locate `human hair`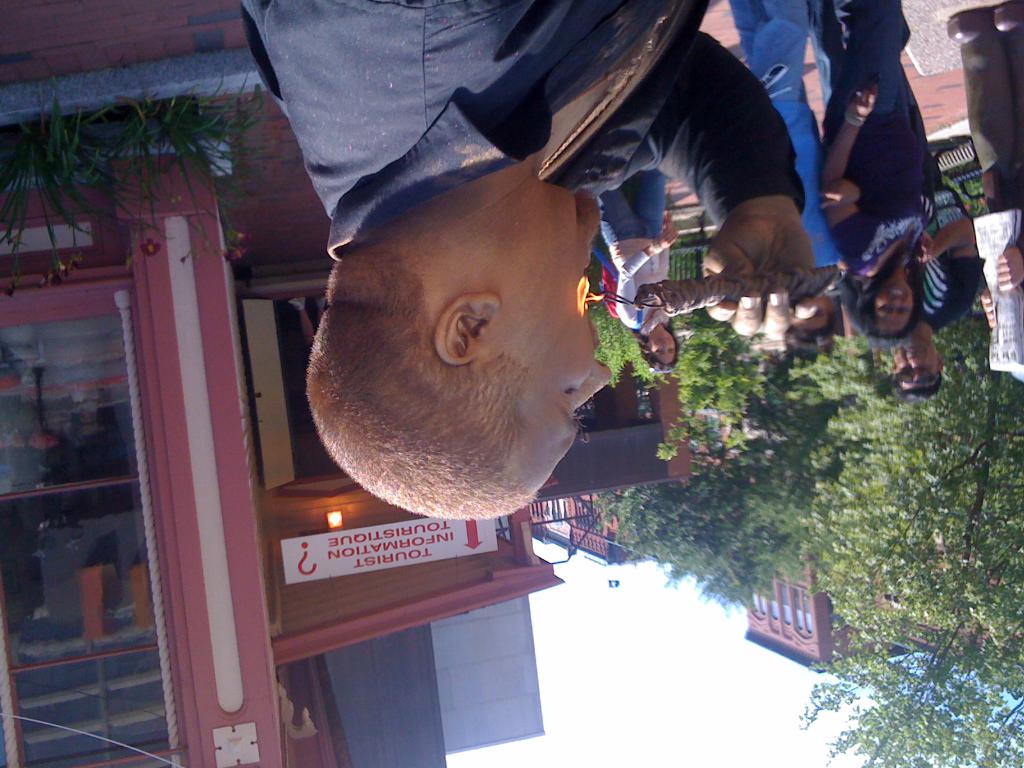
bbox=(296, 249, 543, 530)
